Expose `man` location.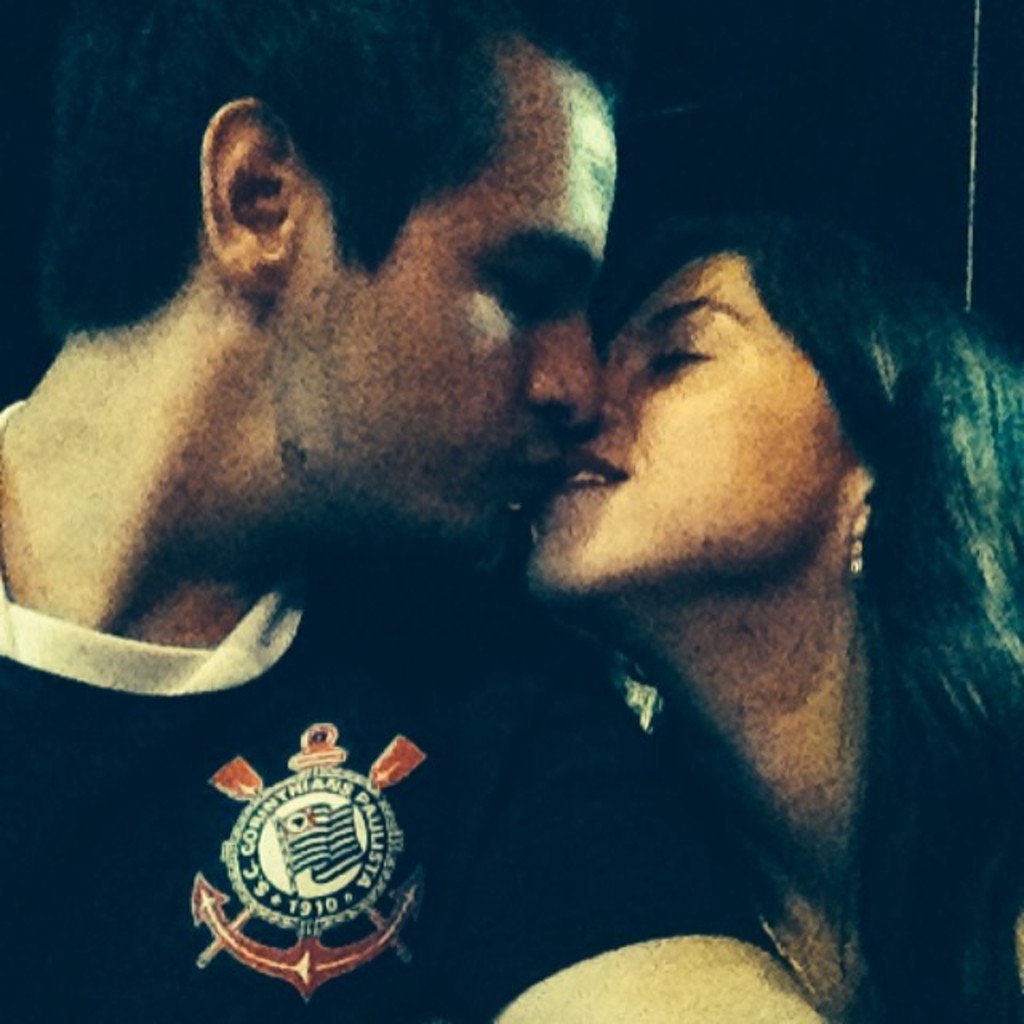
Exposed at [x1=0, y1=0, x2=834, y2=1022].
